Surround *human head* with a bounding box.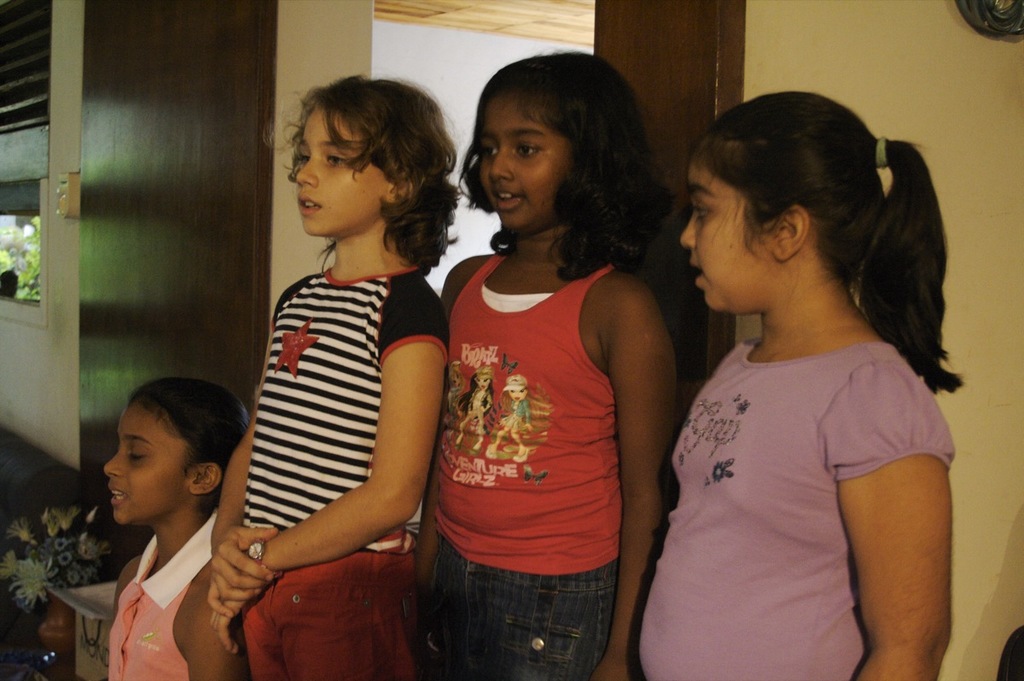
<region>105, 377, 254, 530</region>.
